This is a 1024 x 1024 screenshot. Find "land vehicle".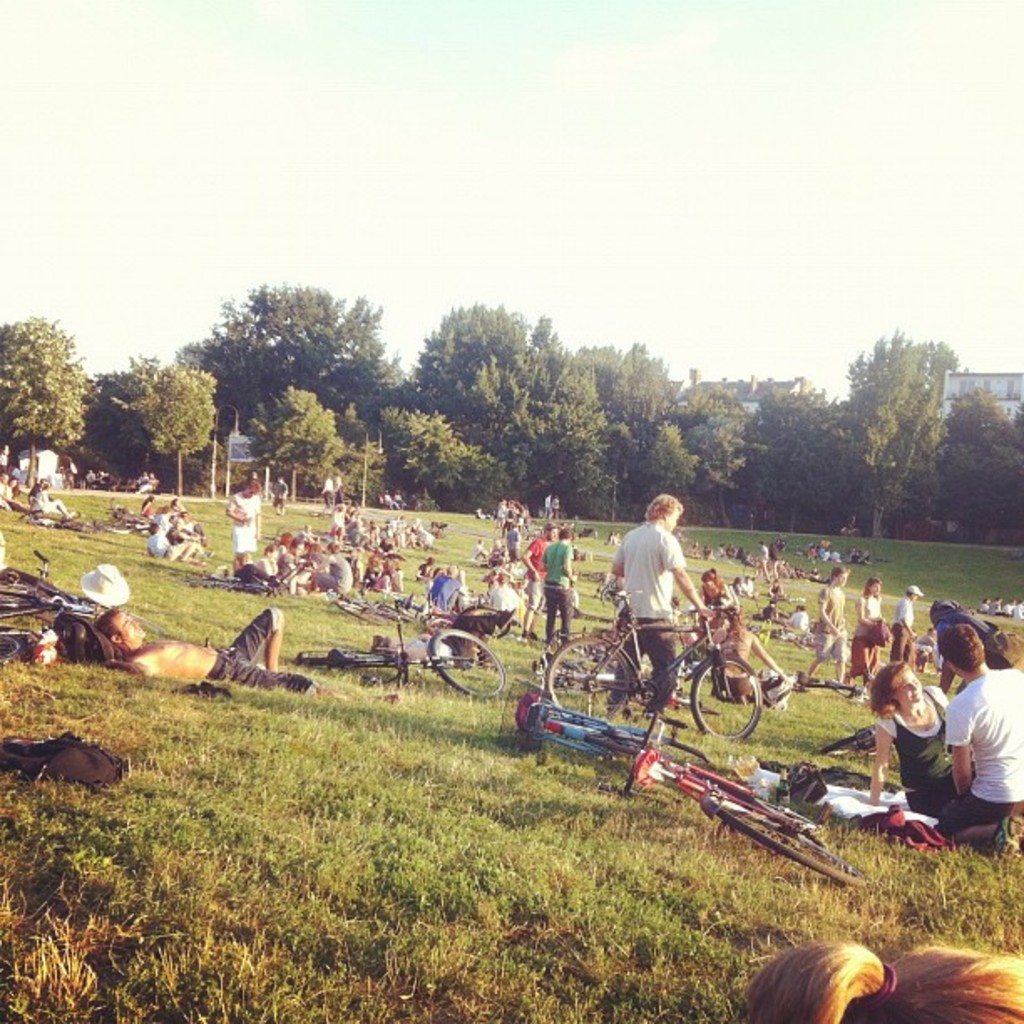
Bounding box: (x1=300, y1=616, x2=509, y2=703).
